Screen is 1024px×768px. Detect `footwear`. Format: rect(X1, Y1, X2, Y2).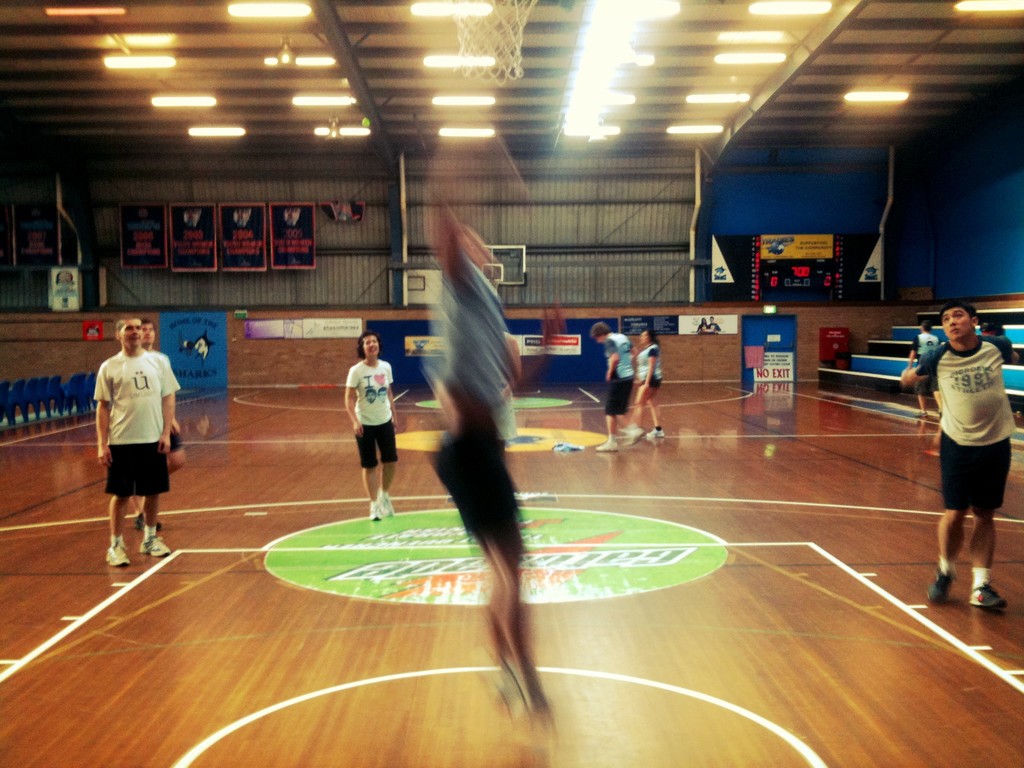
rect(371, 499, 382, 520).
